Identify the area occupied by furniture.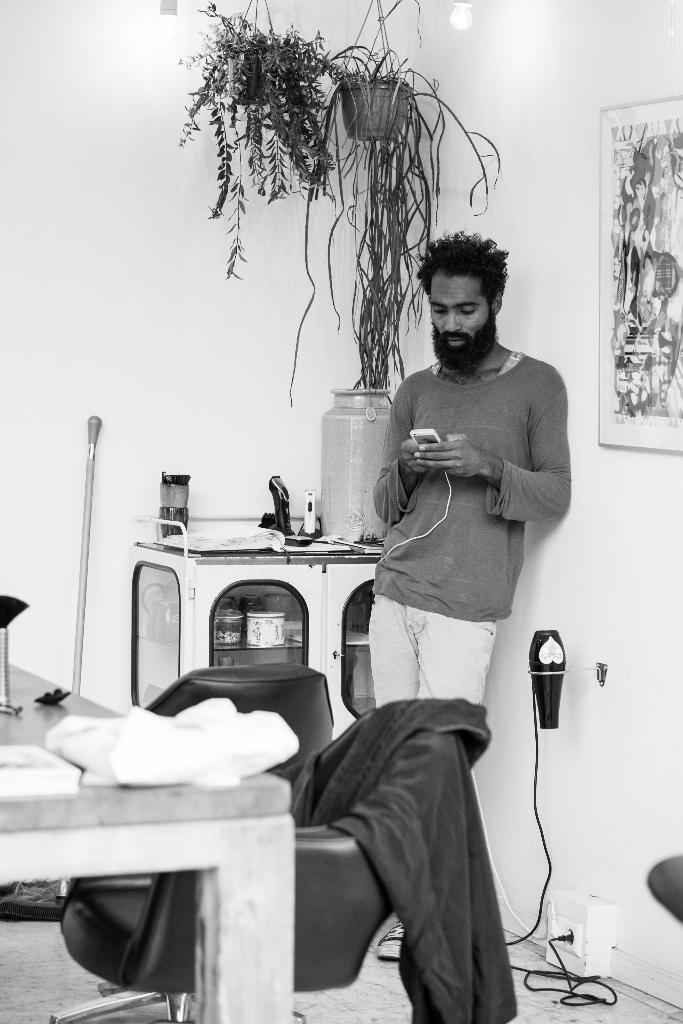
Area: x1=57, y1=697, x2=520, y2=1023.
